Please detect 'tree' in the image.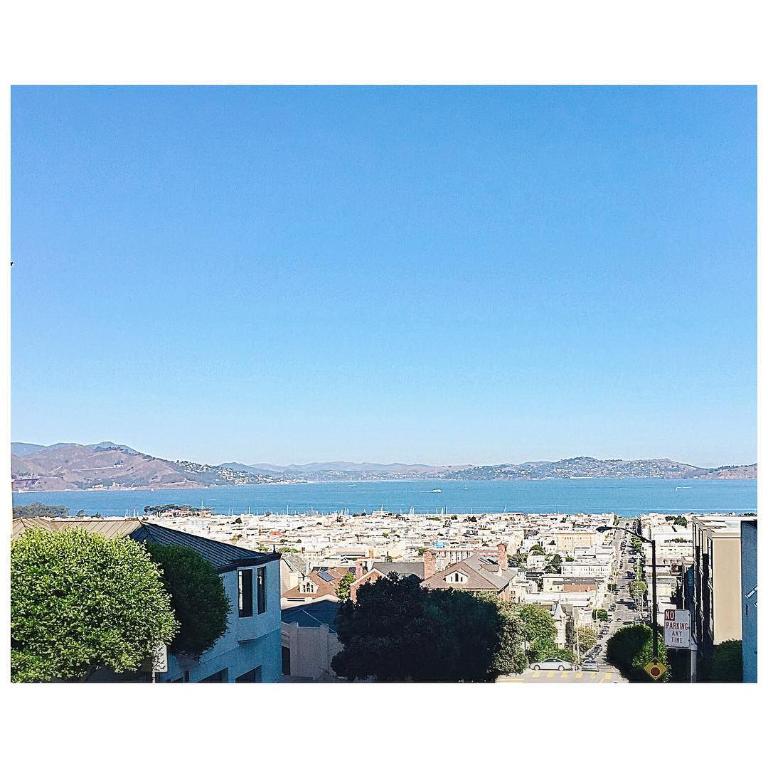
locate(323, 576, 528, 680).
